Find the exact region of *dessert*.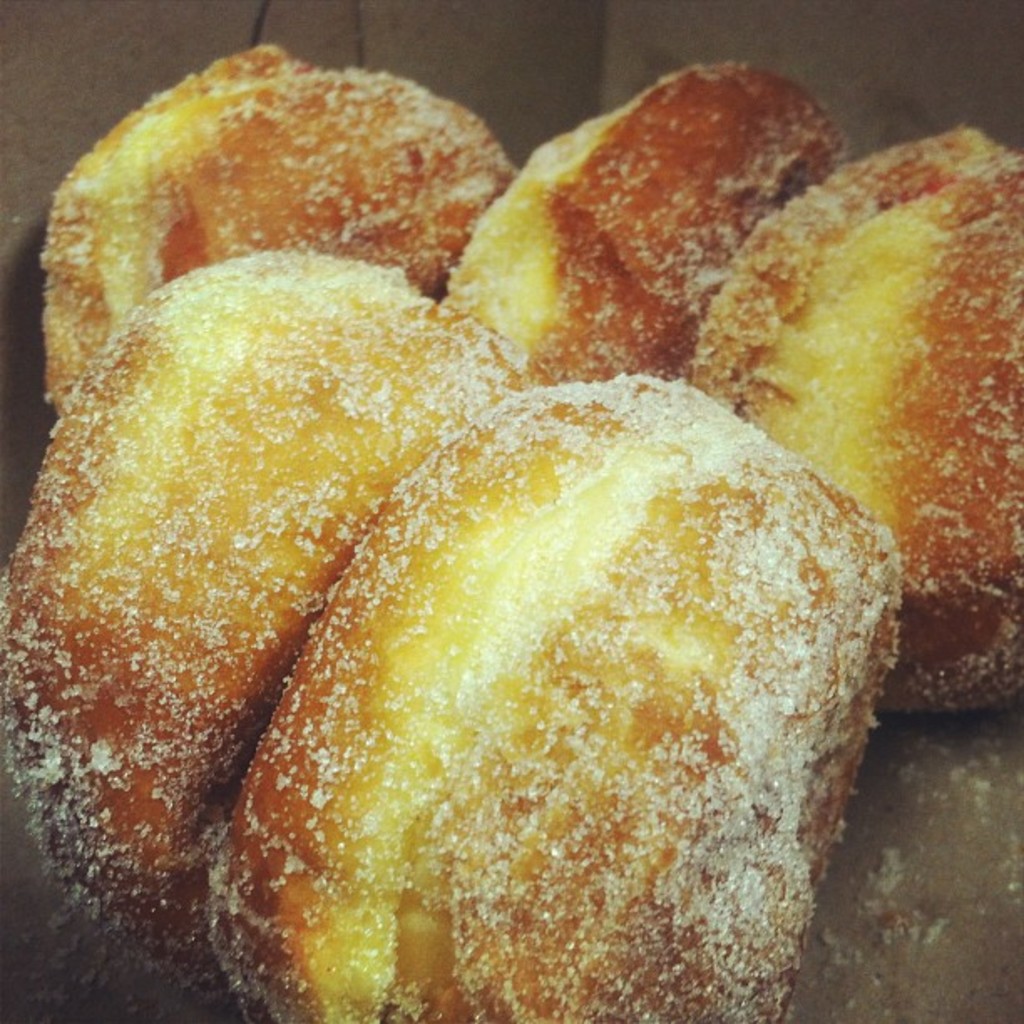
Exact region: <box>0,246,505,1022</box>.
